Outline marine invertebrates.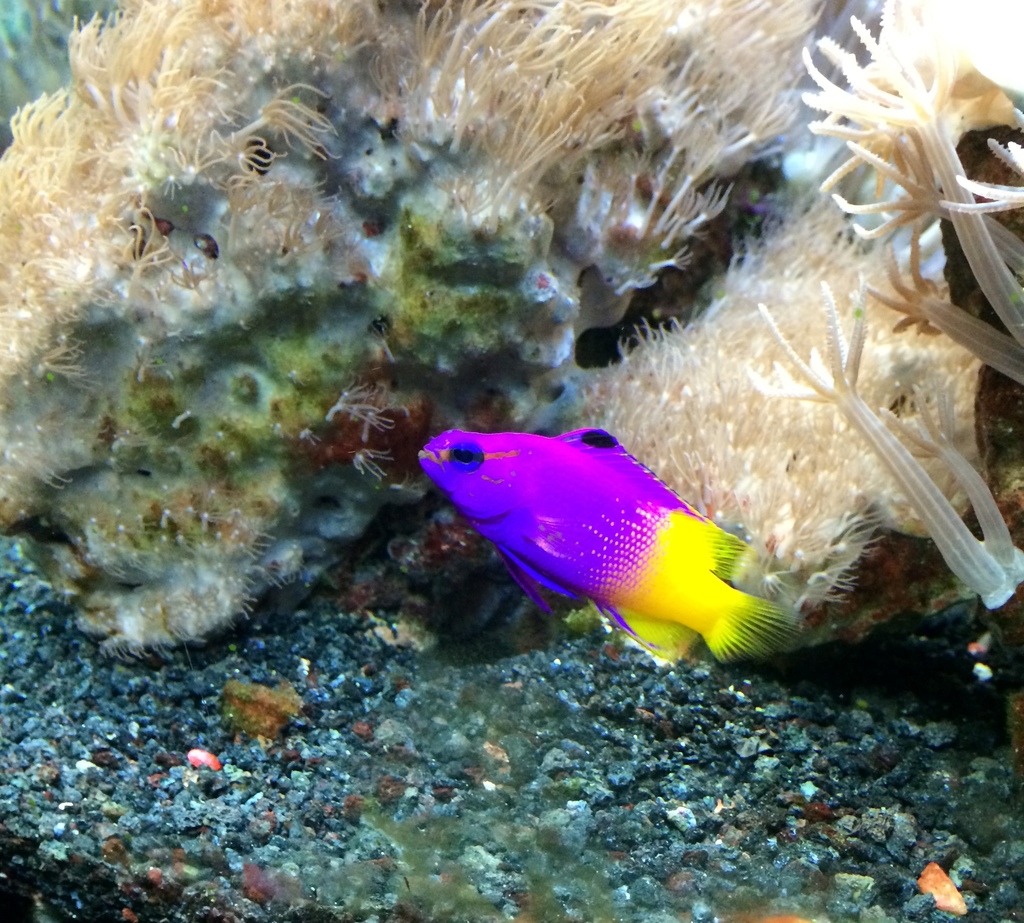
Outline: (x1=408, y1=421, x2=794, y2=664).
